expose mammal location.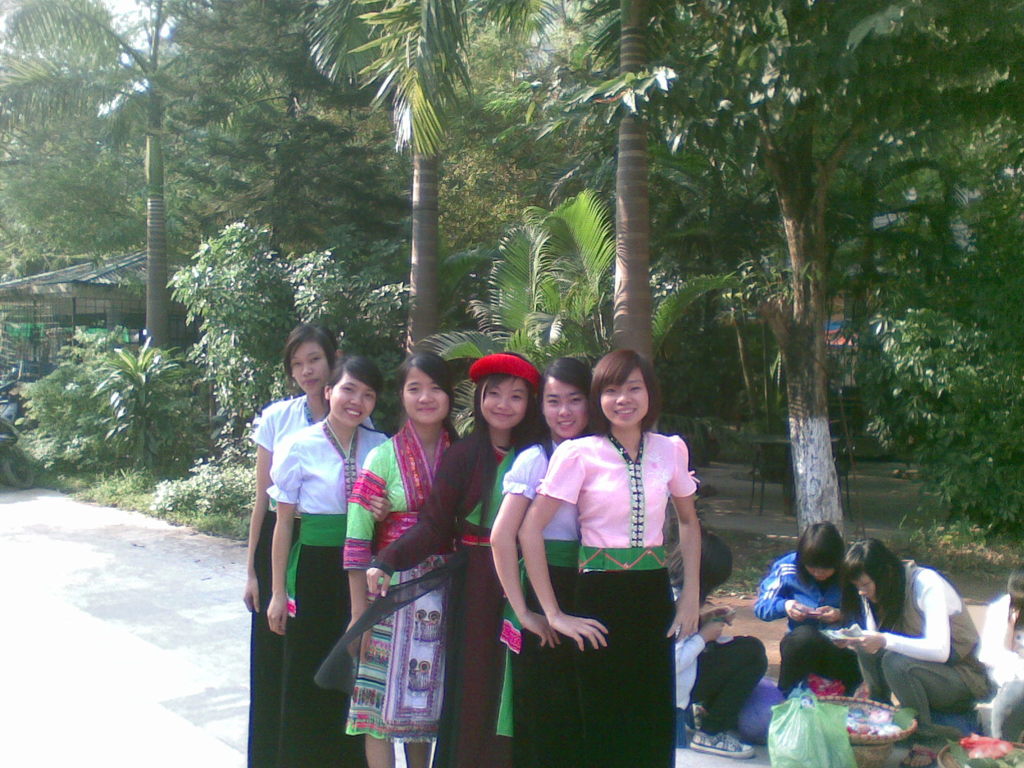
Exposed at x1=490 y1=353 x2=598 y2=762.
